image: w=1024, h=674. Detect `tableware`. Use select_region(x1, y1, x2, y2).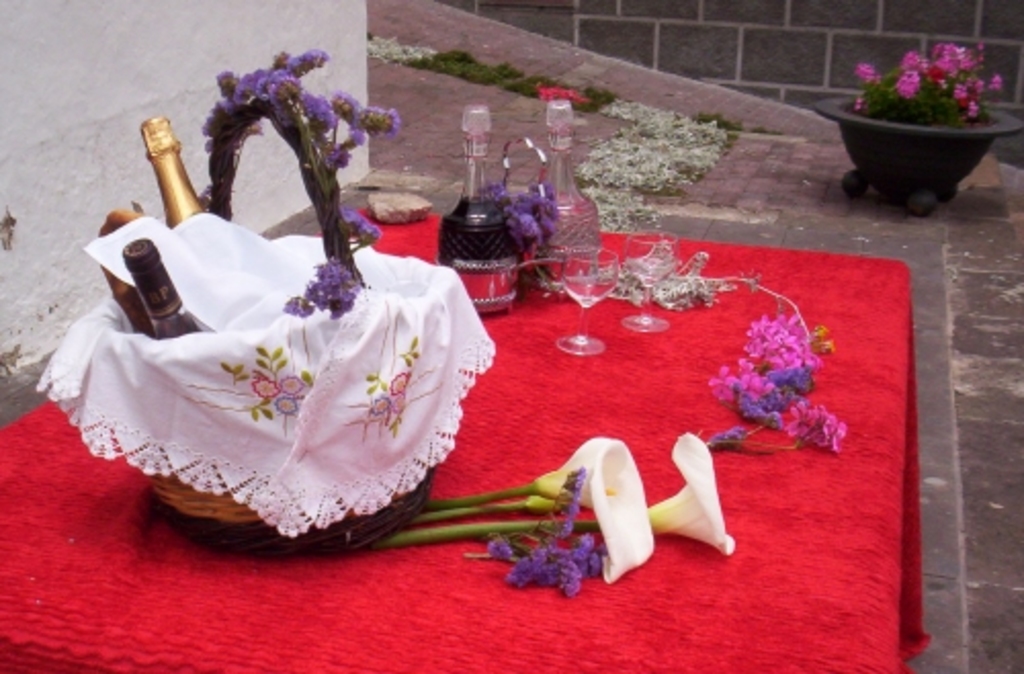
select_region(66, 170, 496, 539).
